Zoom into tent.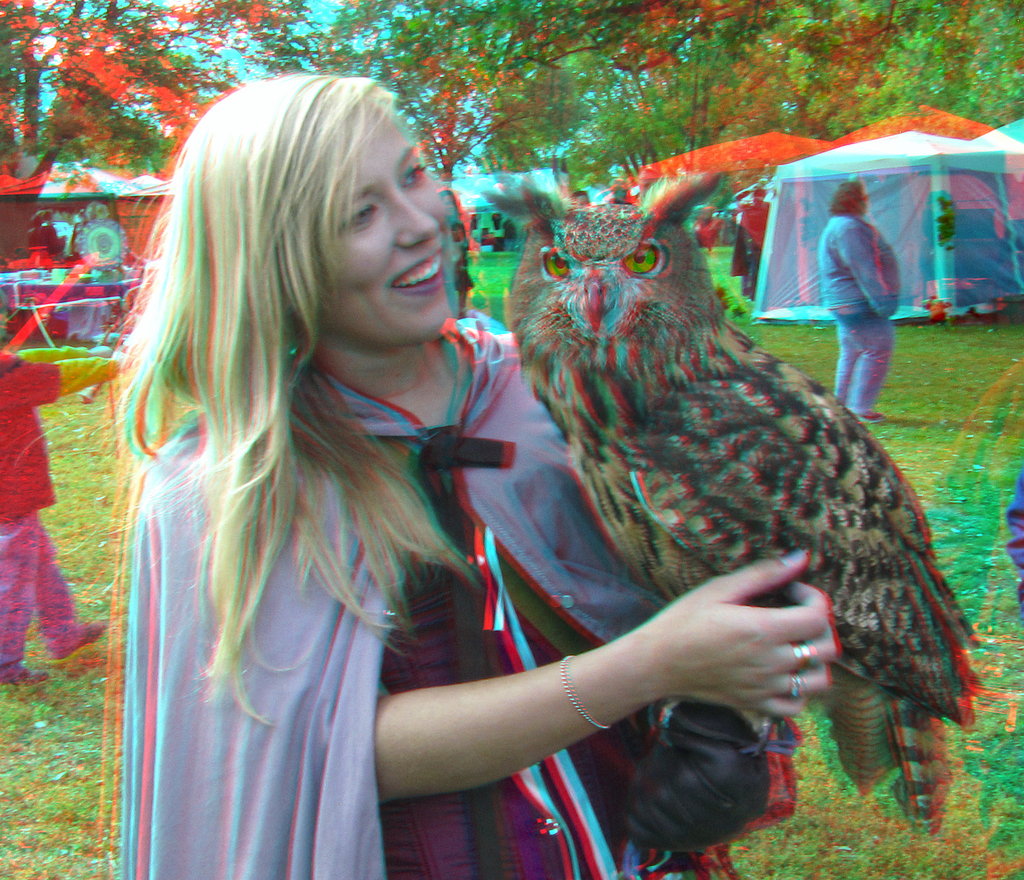
Zoom target: x1=977, y1=99, x2=1023, y2=182.
